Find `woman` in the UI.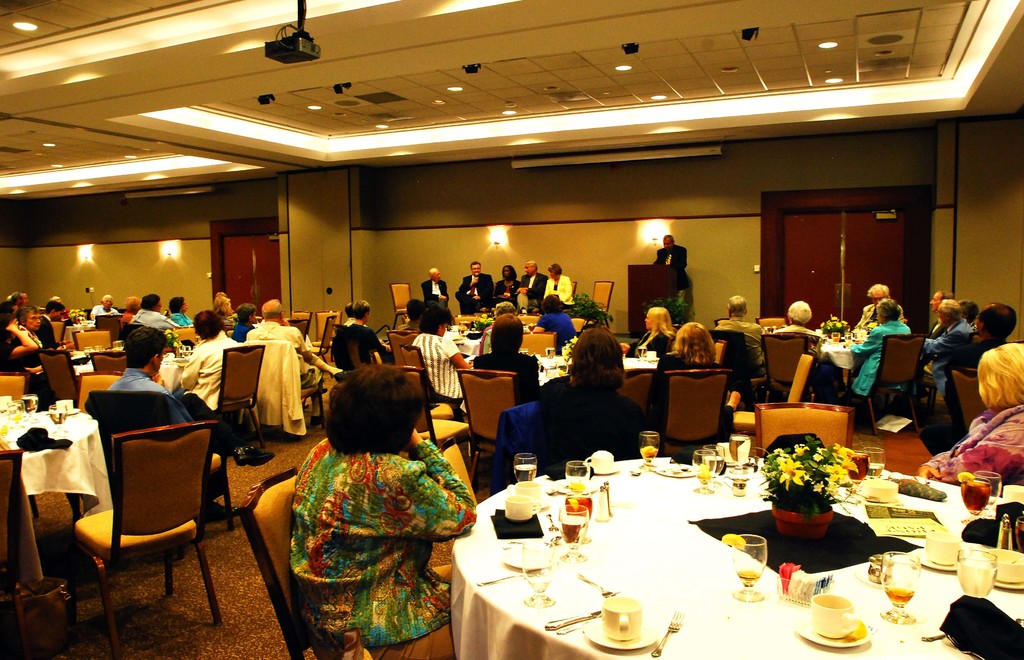
UI element at 532:324:643:480.
